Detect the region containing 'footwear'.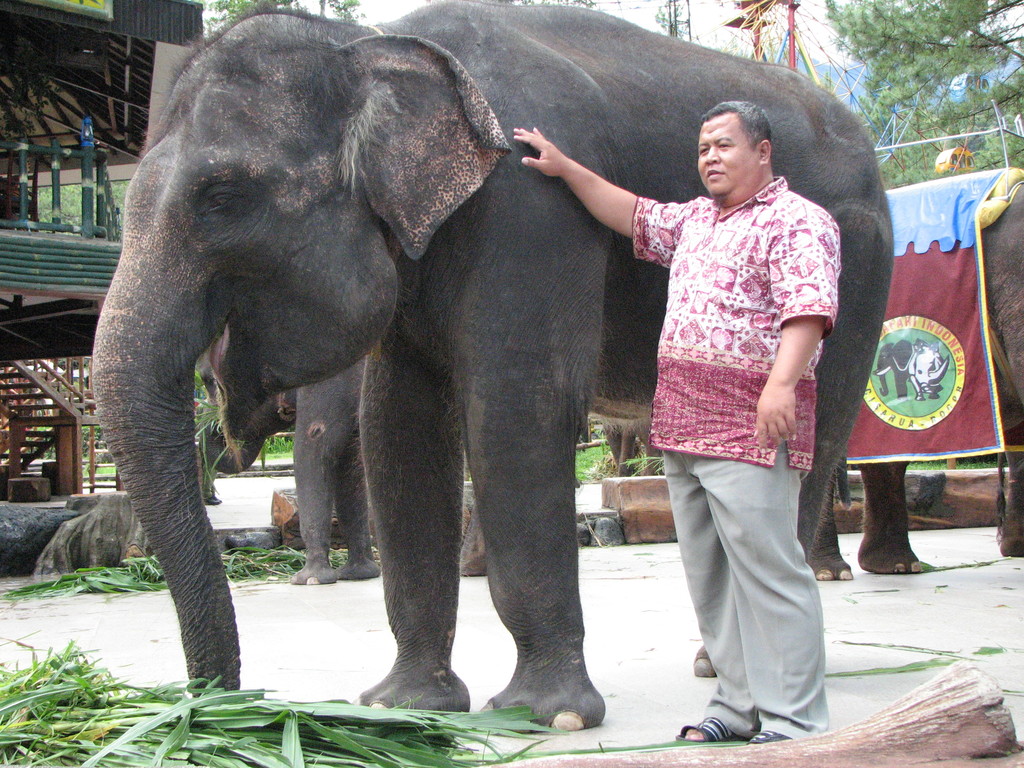
<box>673,717,749,743</box>.
